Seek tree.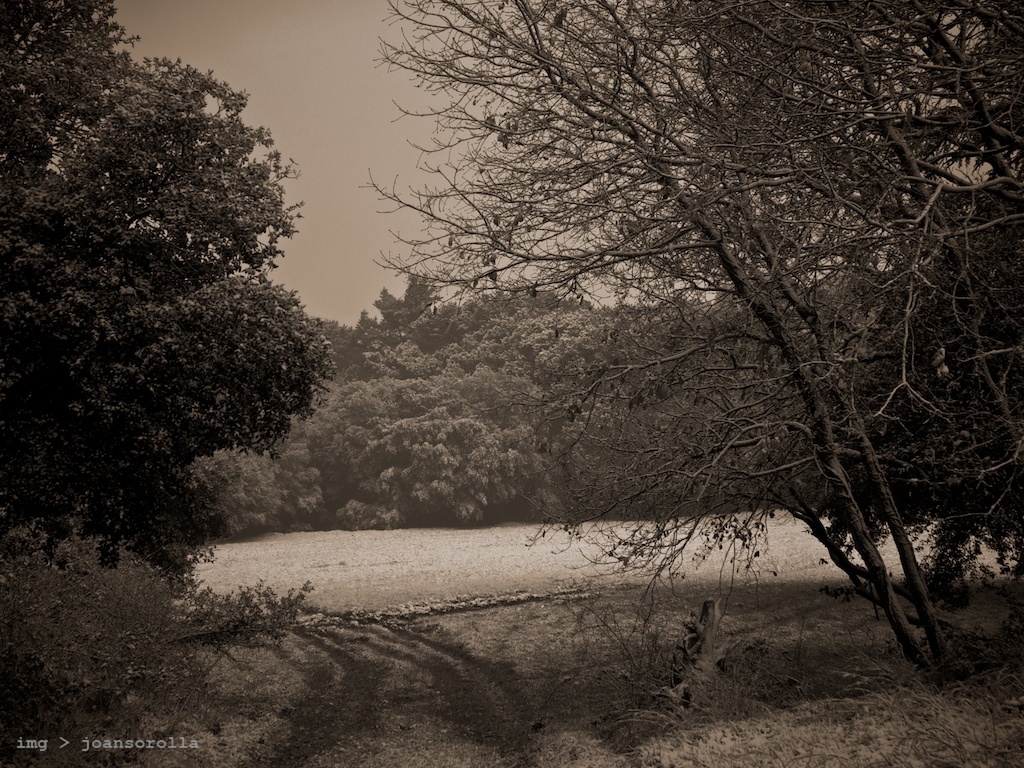
l=364, t=431, r=534, b=532.
